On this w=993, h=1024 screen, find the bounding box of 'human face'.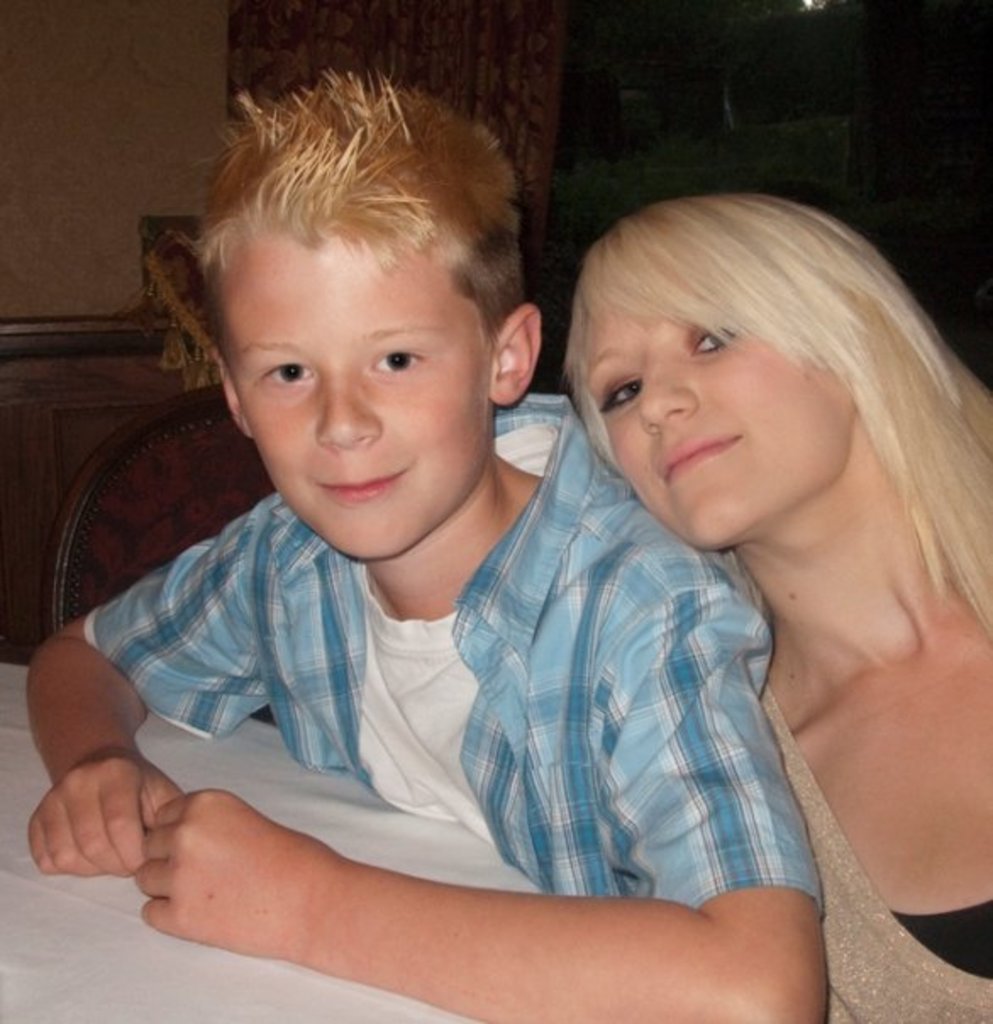
Bounding box: box=[225, 227, 493, 561].
